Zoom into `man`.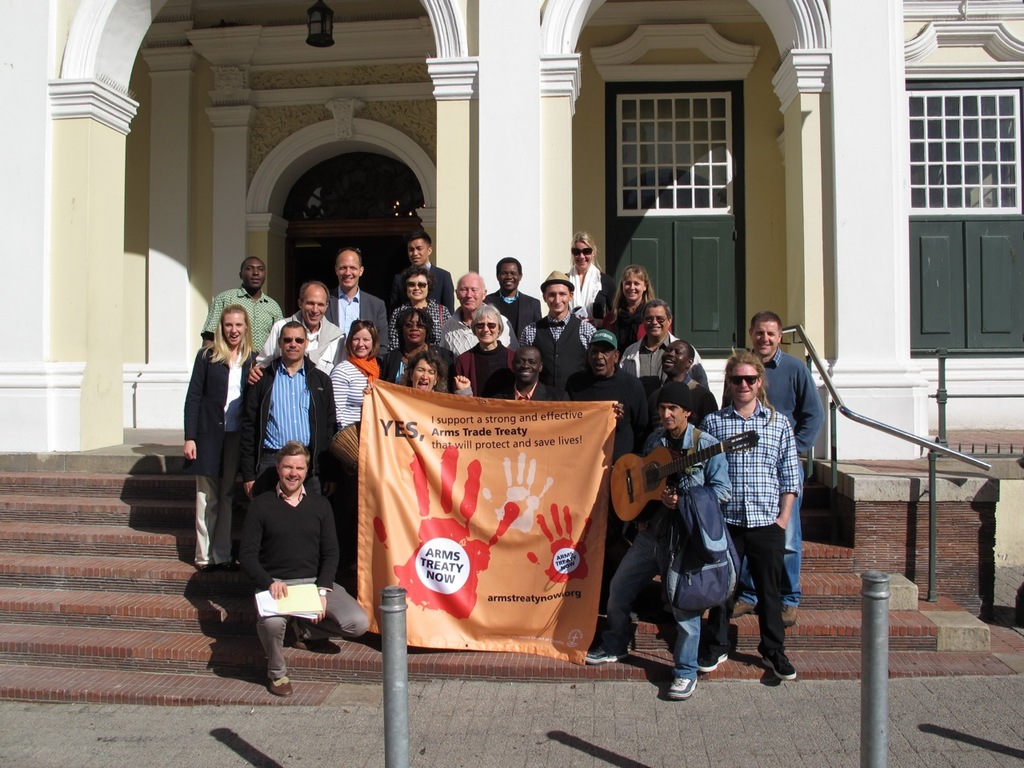
Zoom target: bbox=(202, 258, 282, 354).
